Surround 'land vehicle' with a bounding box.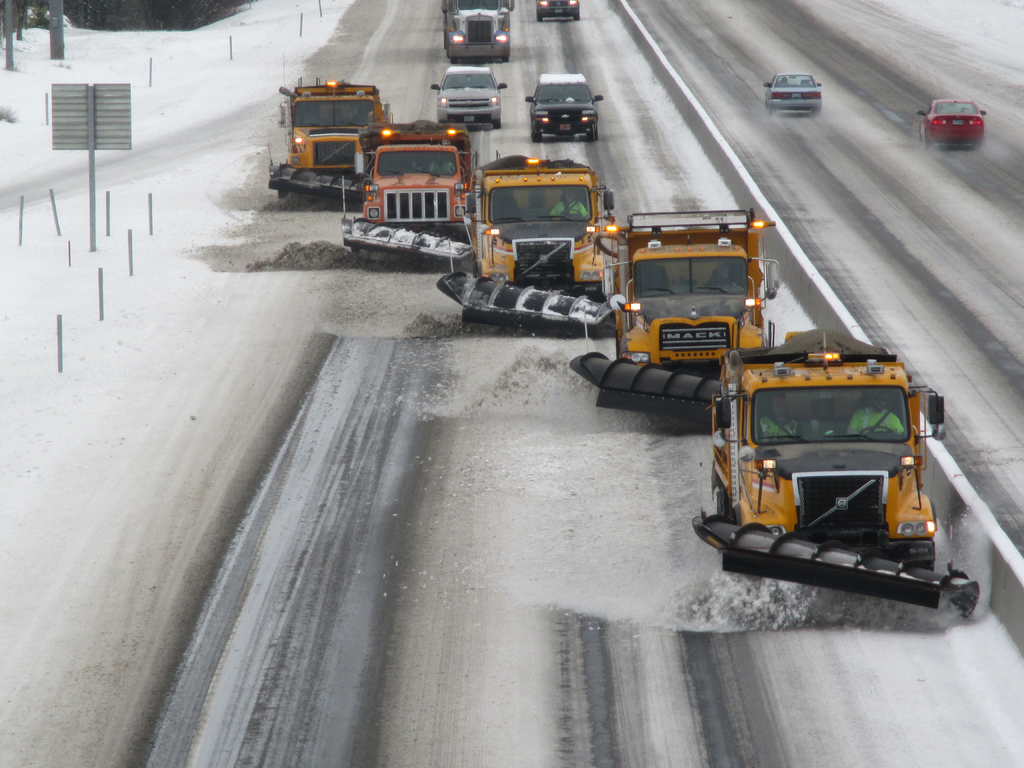
<region>691, 337, 977, 614</region>.
